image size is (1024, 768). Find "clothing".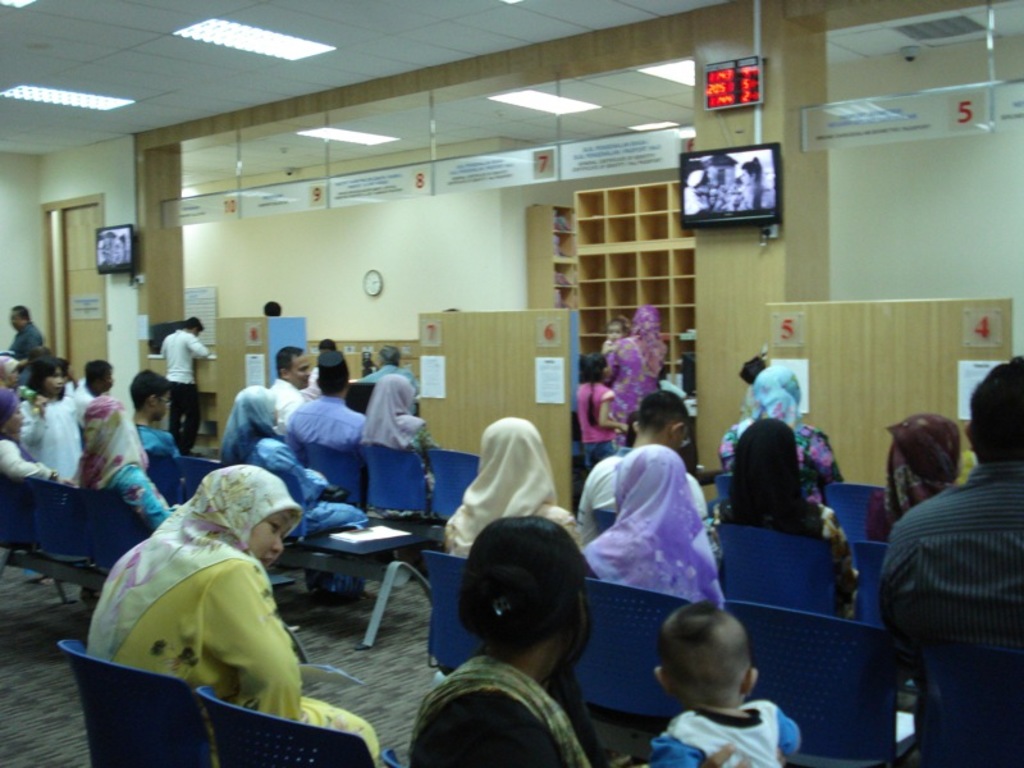
<bbox>22, 399, 74, 495</bbox>.
